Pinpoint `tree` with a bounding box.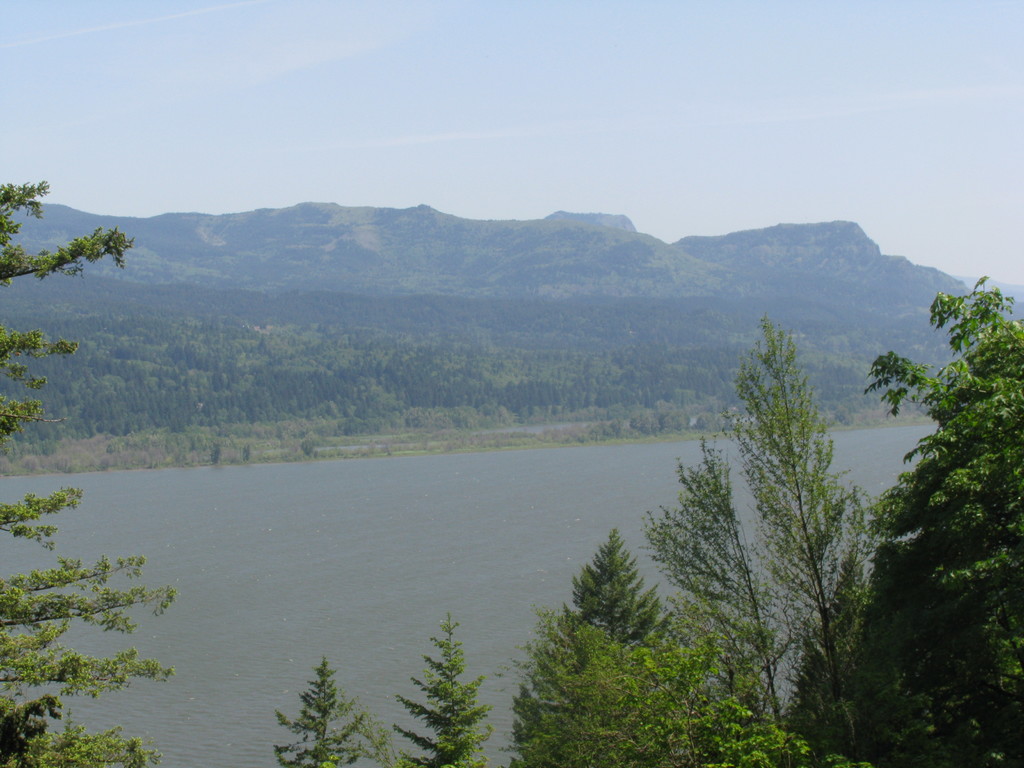
[left=271, top=654, right=397, bottom=767].
